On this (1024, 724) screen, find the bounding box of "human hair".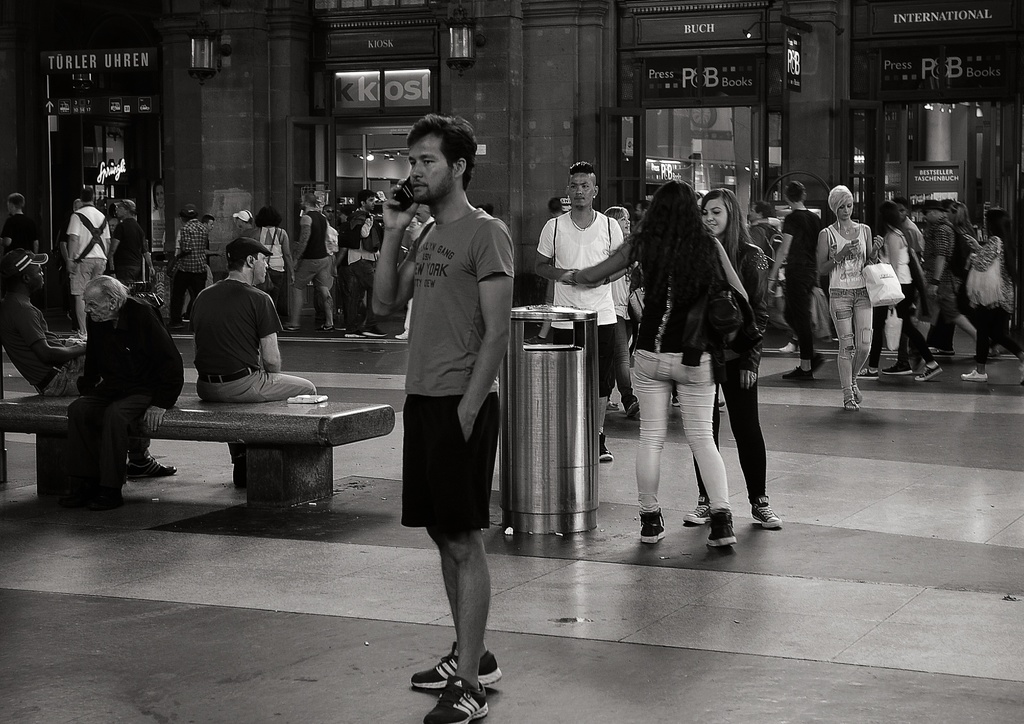
Bounding box: bbox=(566, 159, 595, 177).
